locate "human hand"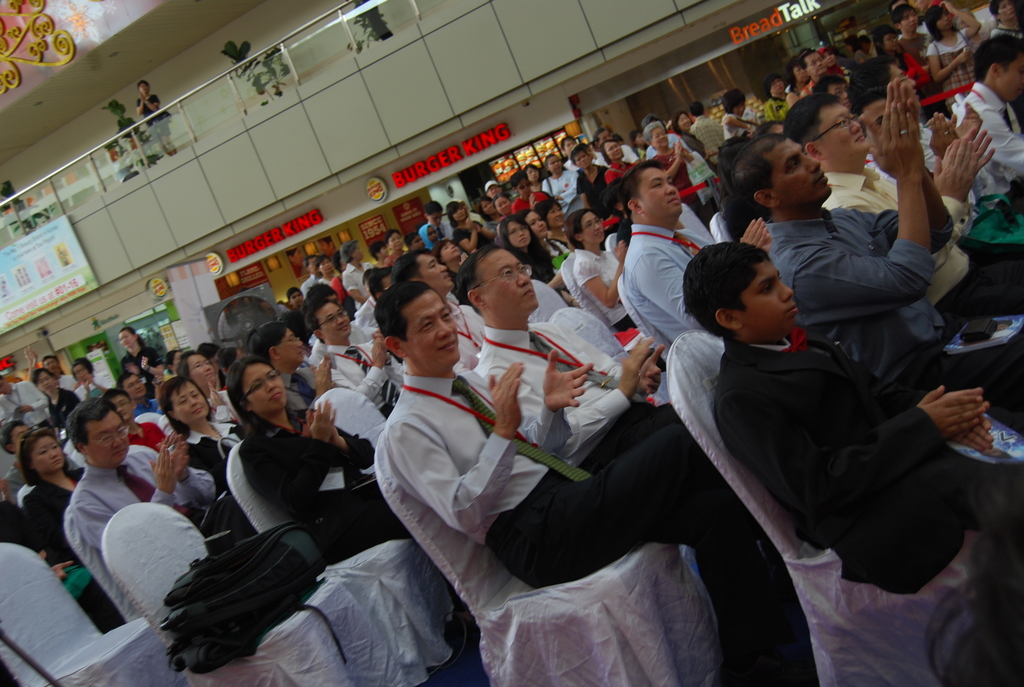
x1=312 y1=351 x2=332 y2=388
